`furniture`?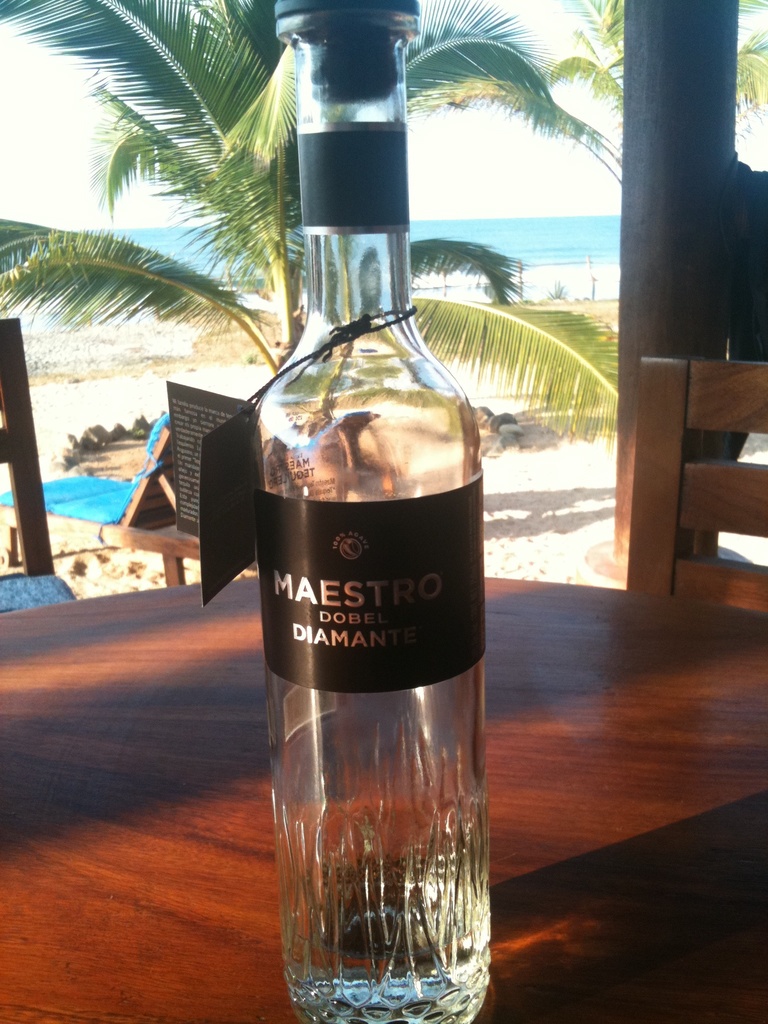
rect(630, 357, 767, 614)
